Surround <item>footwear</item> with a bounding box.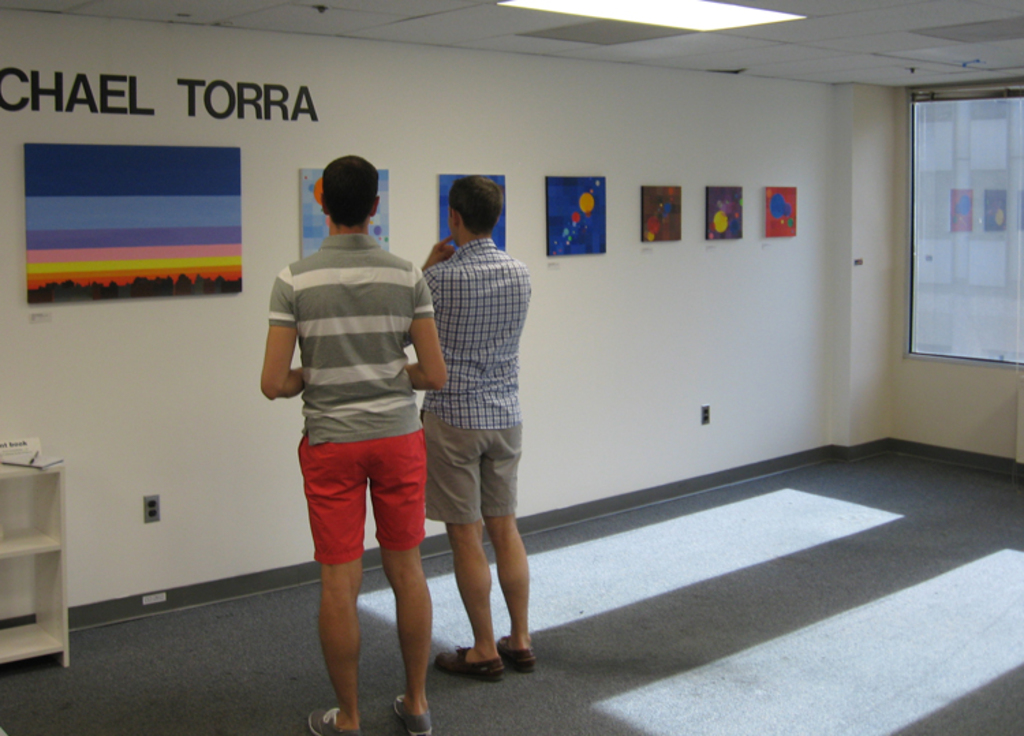
<region>434, 645, 504, 680</region>.
